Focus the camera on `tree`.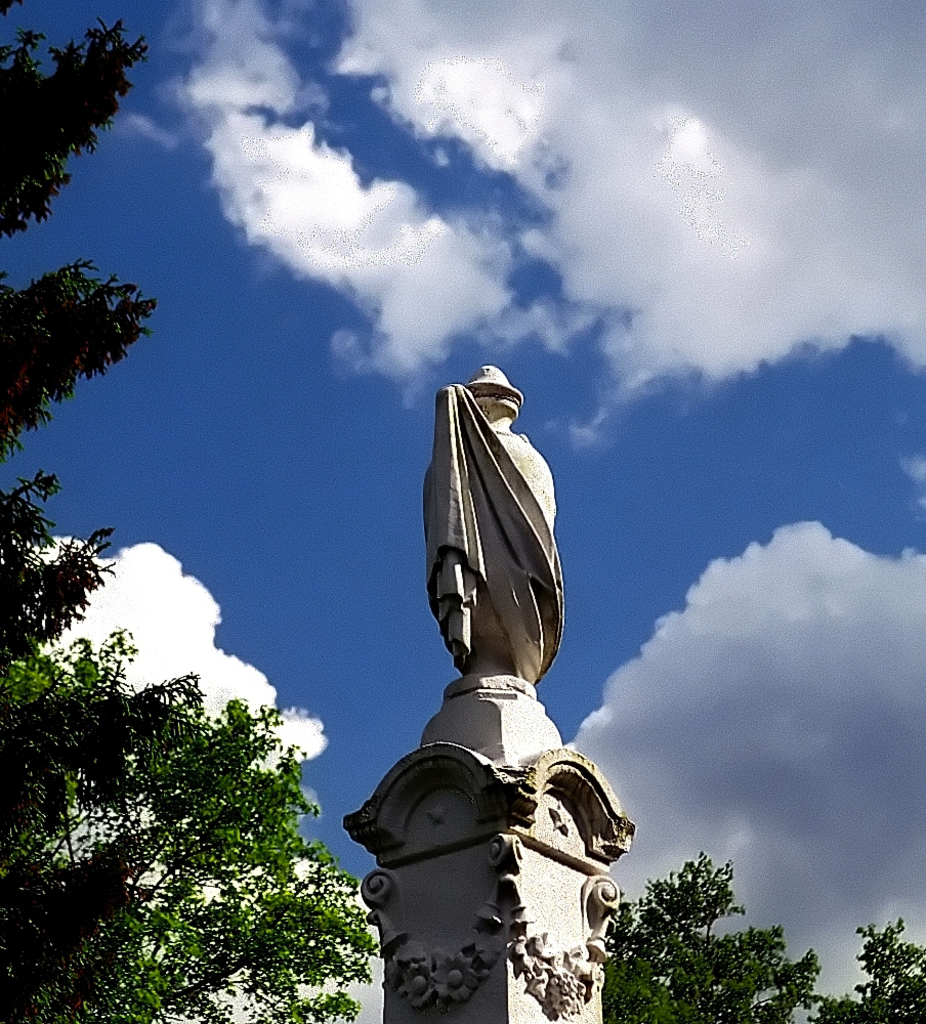
Focus region: locate(597, 853, 925, 1023).
